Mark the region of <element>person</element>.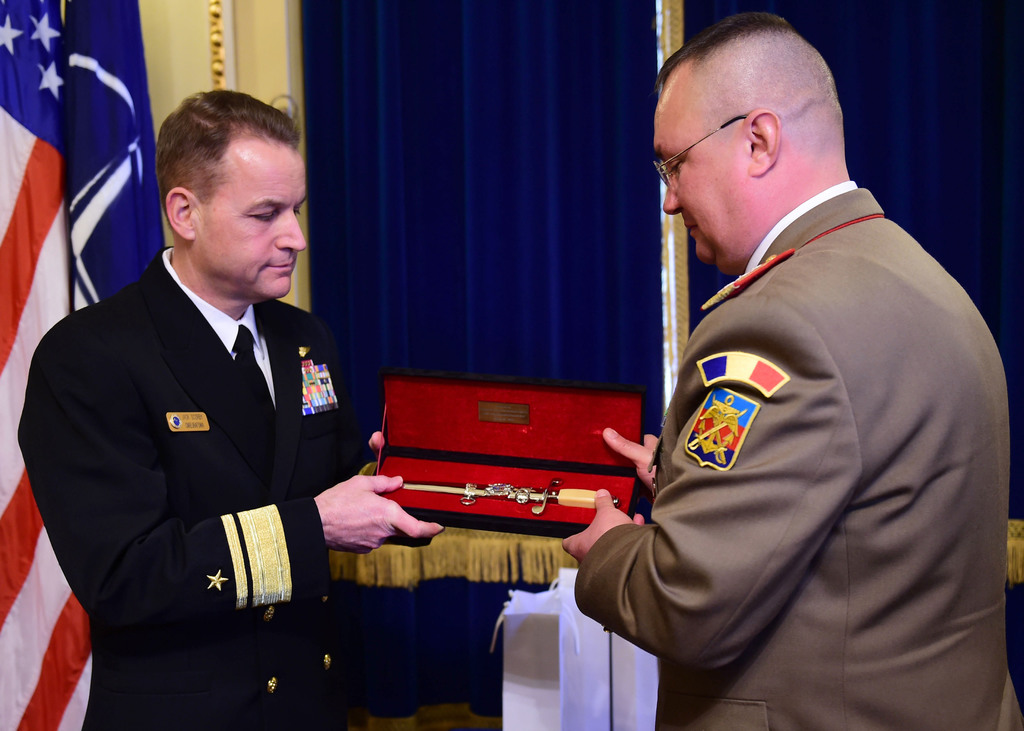
Region: rect(37, 84, 380, 709).
